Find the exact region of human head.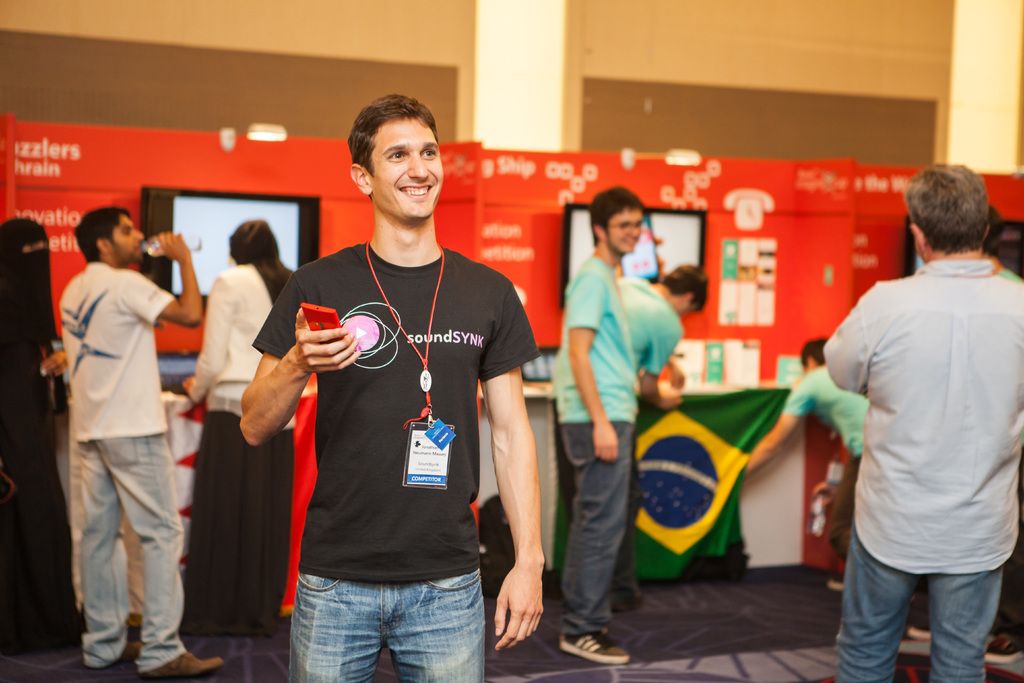
Exact region: {"x1": 589, "y1": 186, "x2": 646, "y2": 254}.
